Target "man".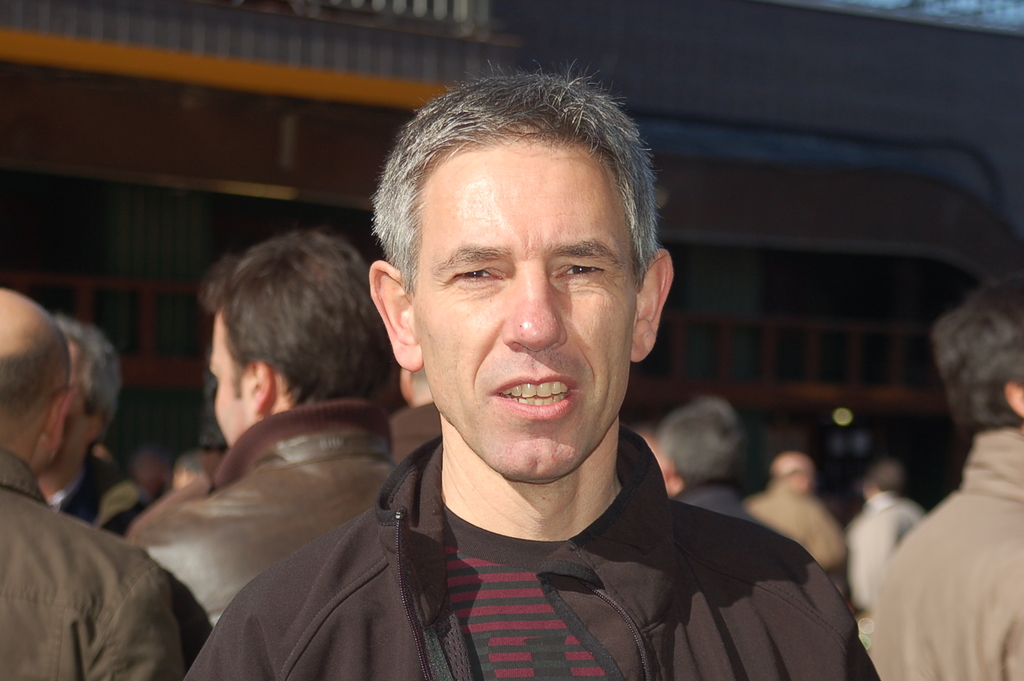
Target region: 187 58 878 680.
